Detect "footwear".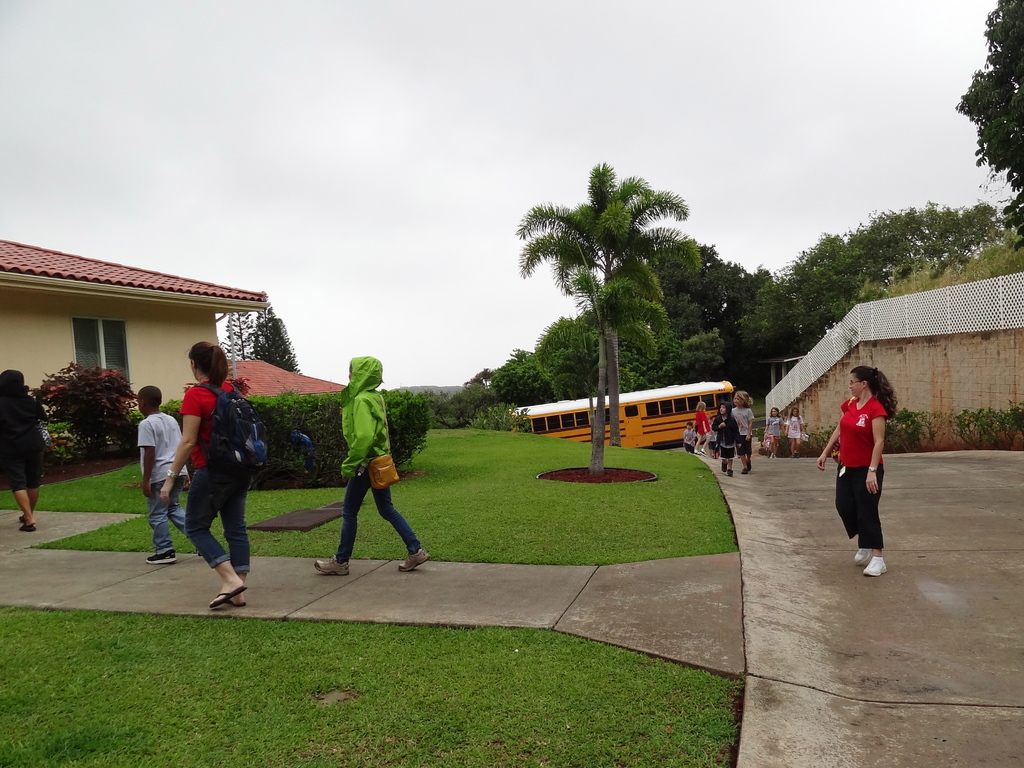
Detected at bbox=[856, 547, 872, 563].
